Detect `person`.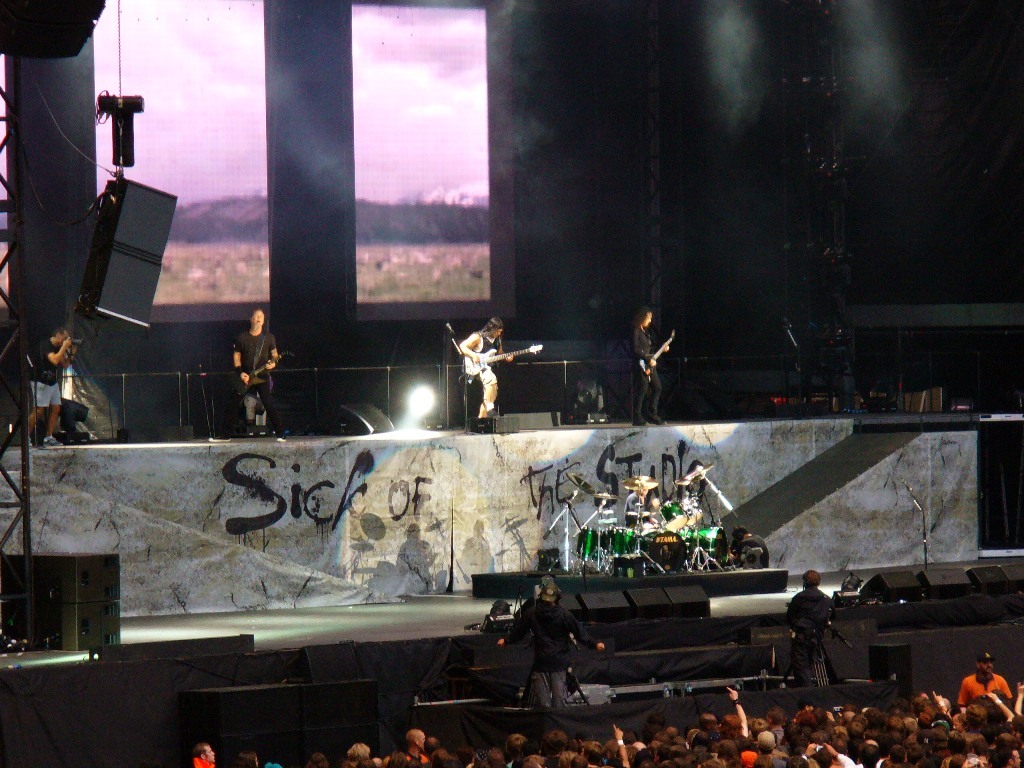
Detected at Rect(783, 571, 841, 680).
